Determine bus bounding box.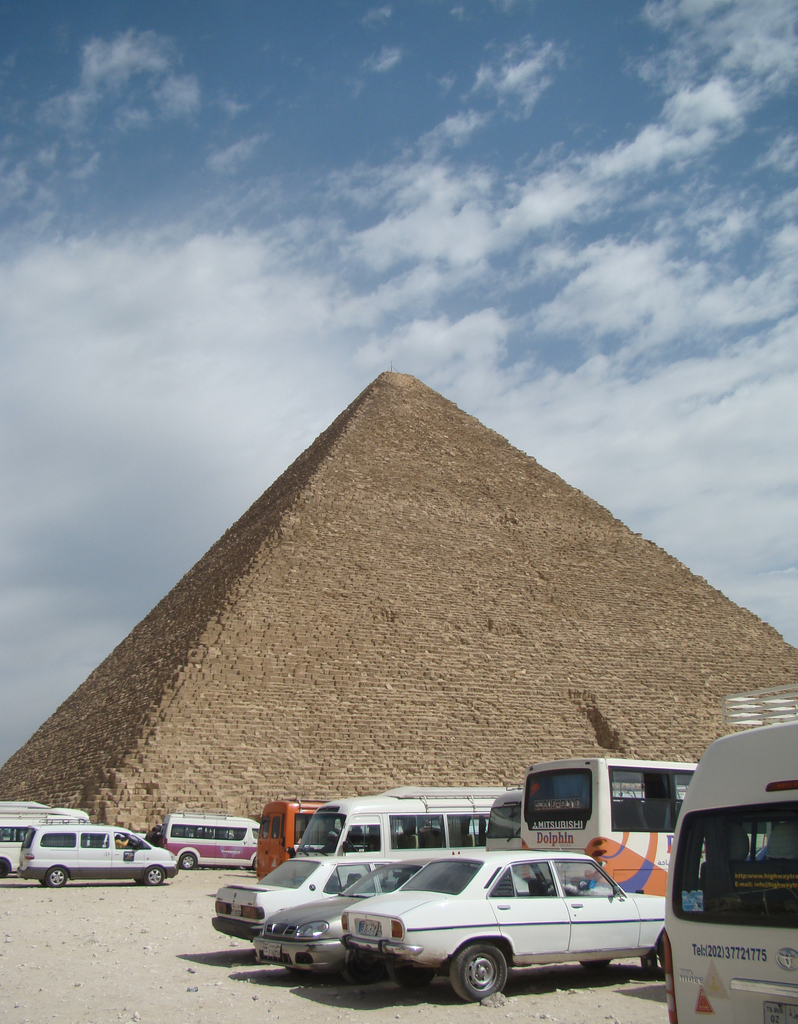
Determined: <region>162, 821, 271, 868</region>.
